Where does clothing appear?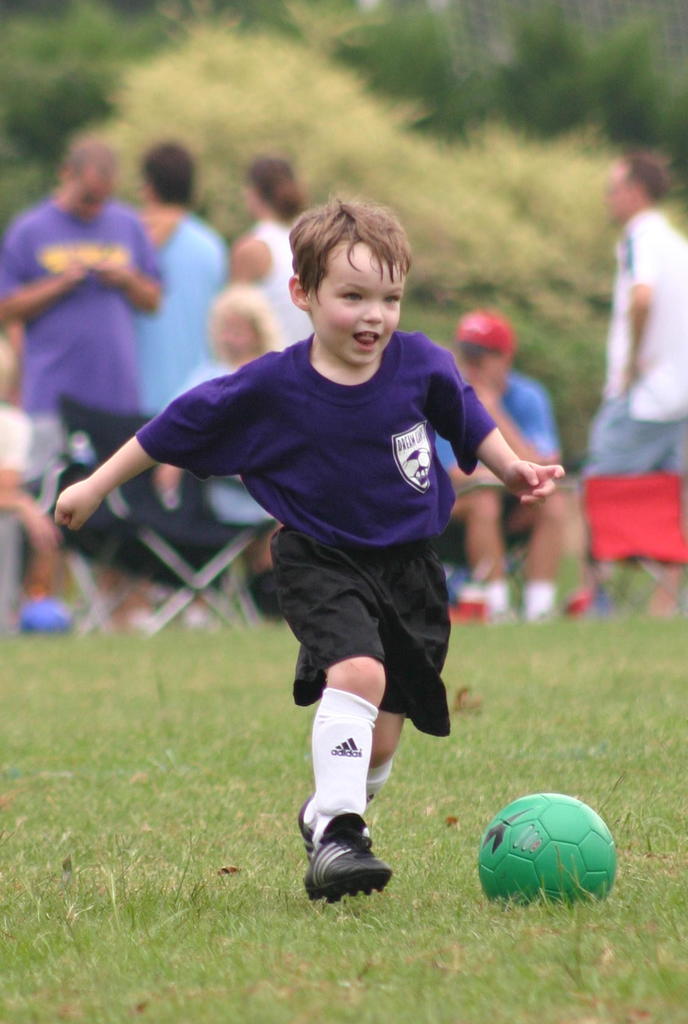
Appears at 125, 213, 237, 417.
